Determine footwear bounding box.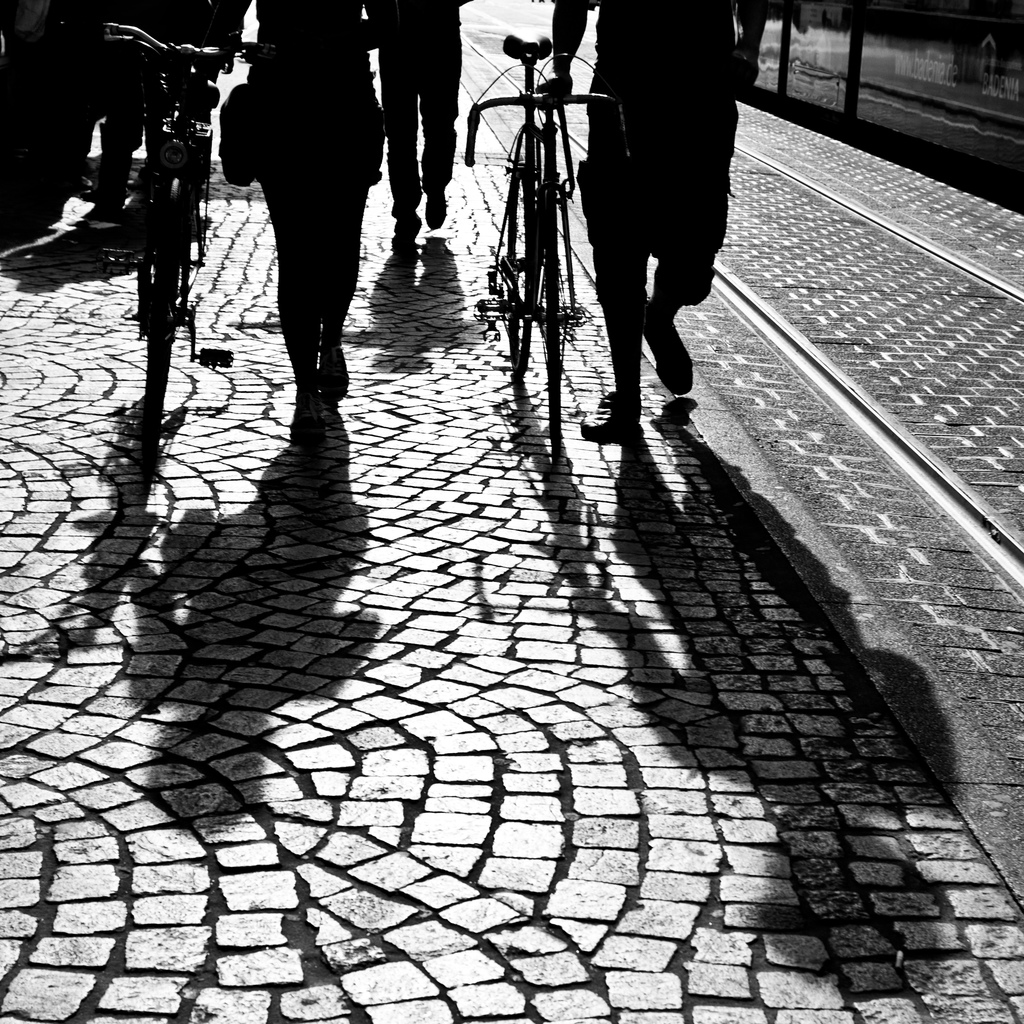
Determined: bbox=[582, 397, 641, 436].
